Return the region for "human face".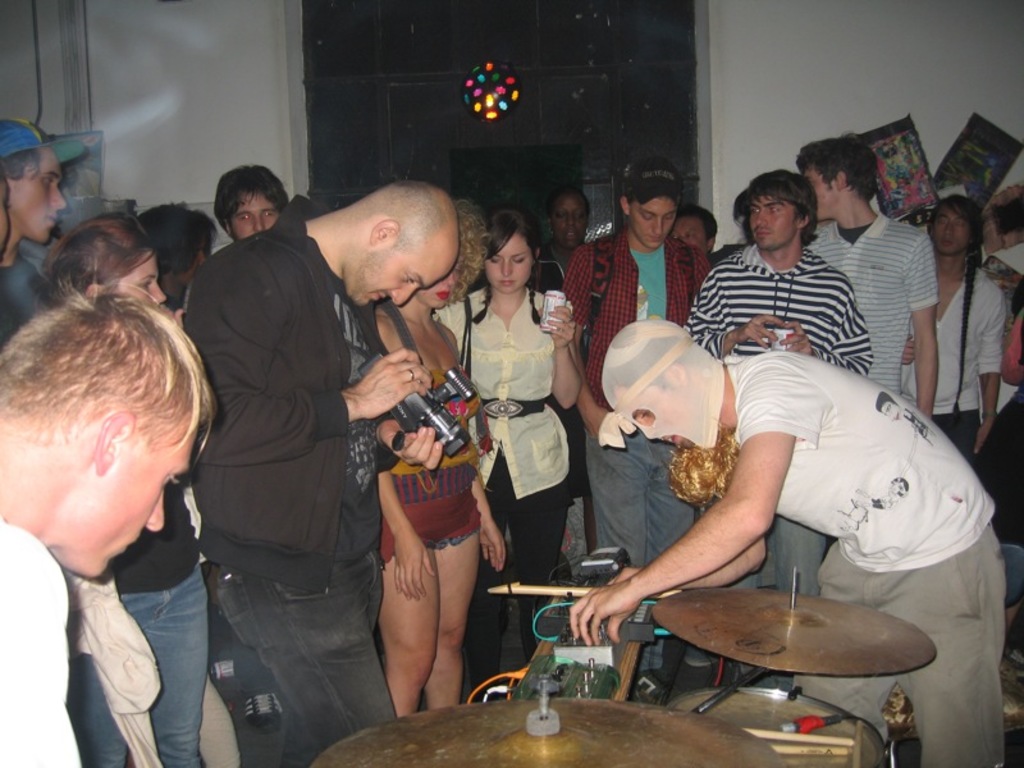
detection(611, 387, 708, 452).
